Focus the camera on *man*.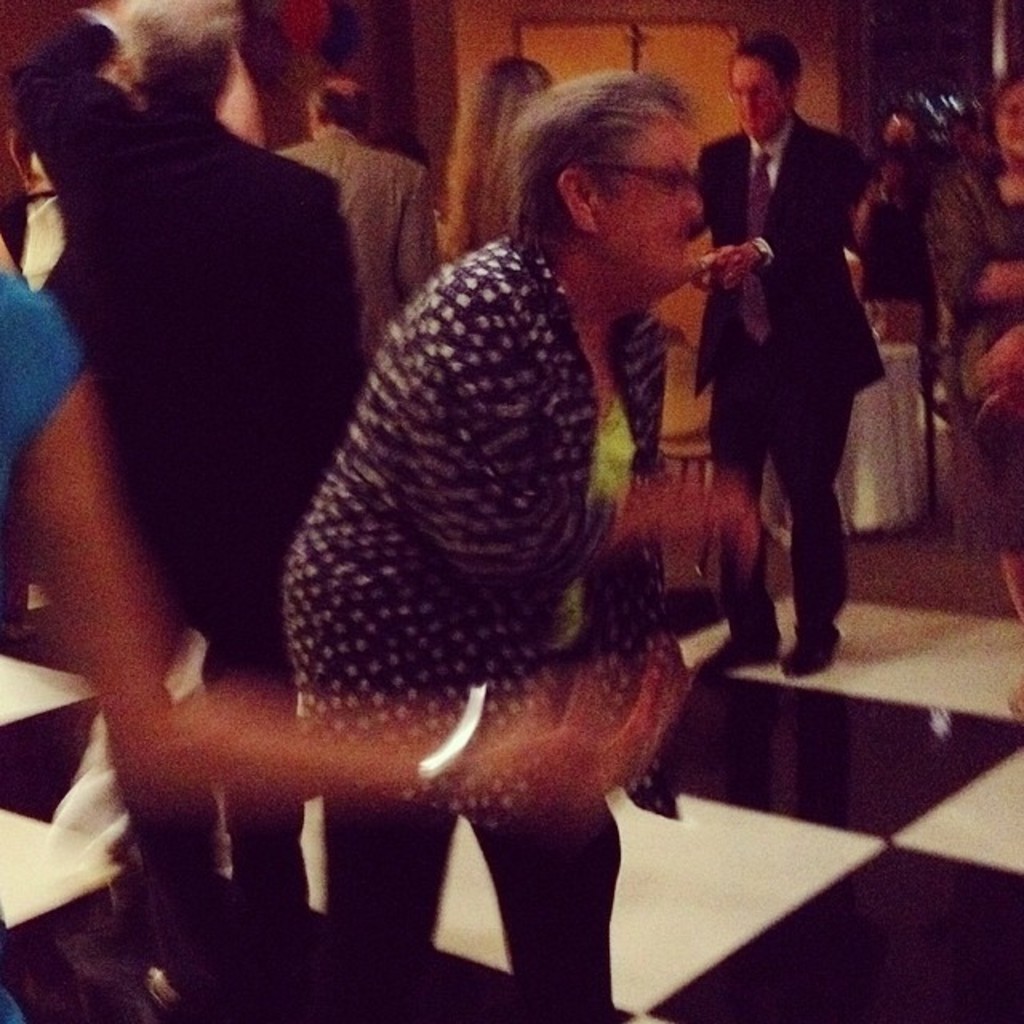
Focus region: 274, 77, 438, 339.
